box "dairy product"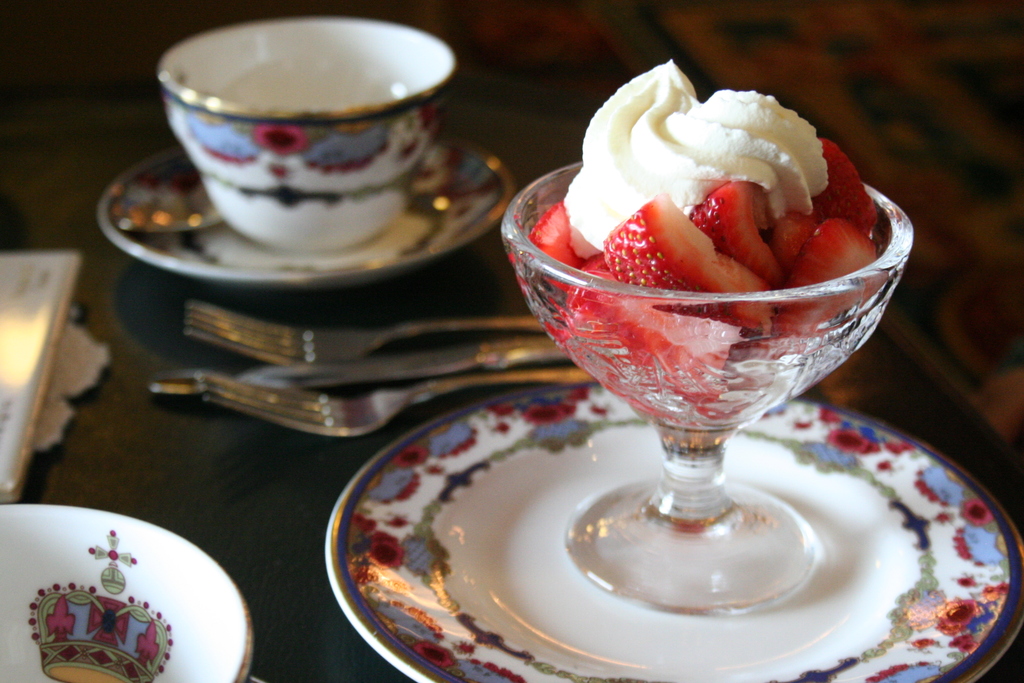
533/71/920/416
